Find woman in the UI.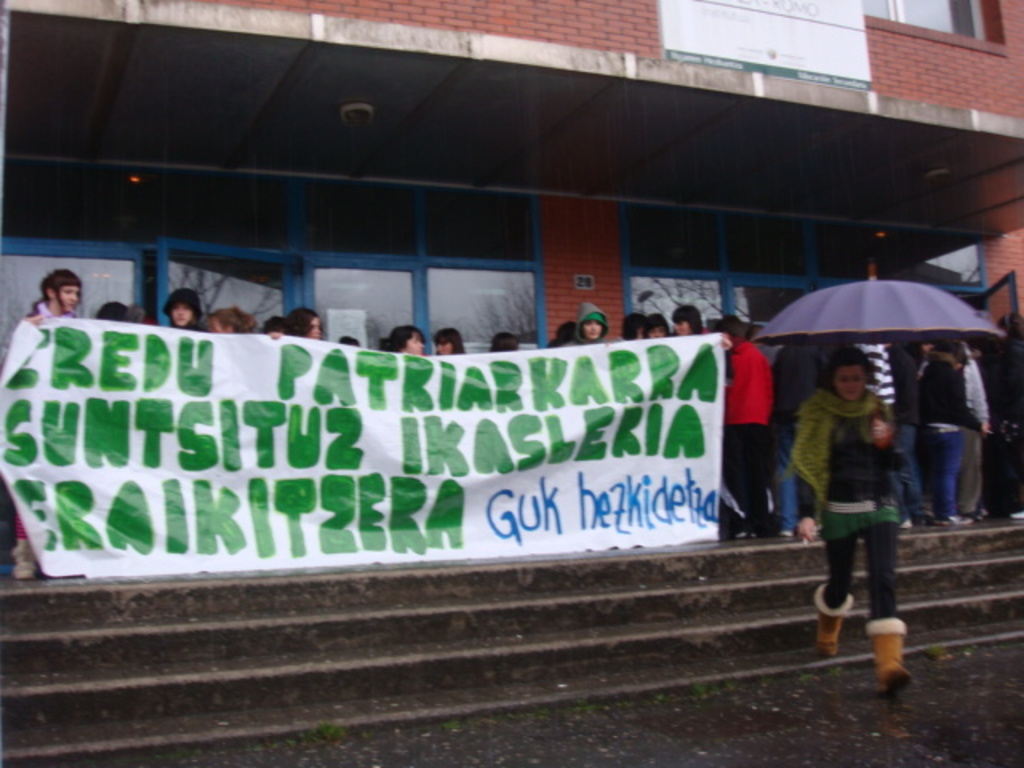
UI element at {"left": 558, "top": 294, "right": 619, "bottom": 350}.
